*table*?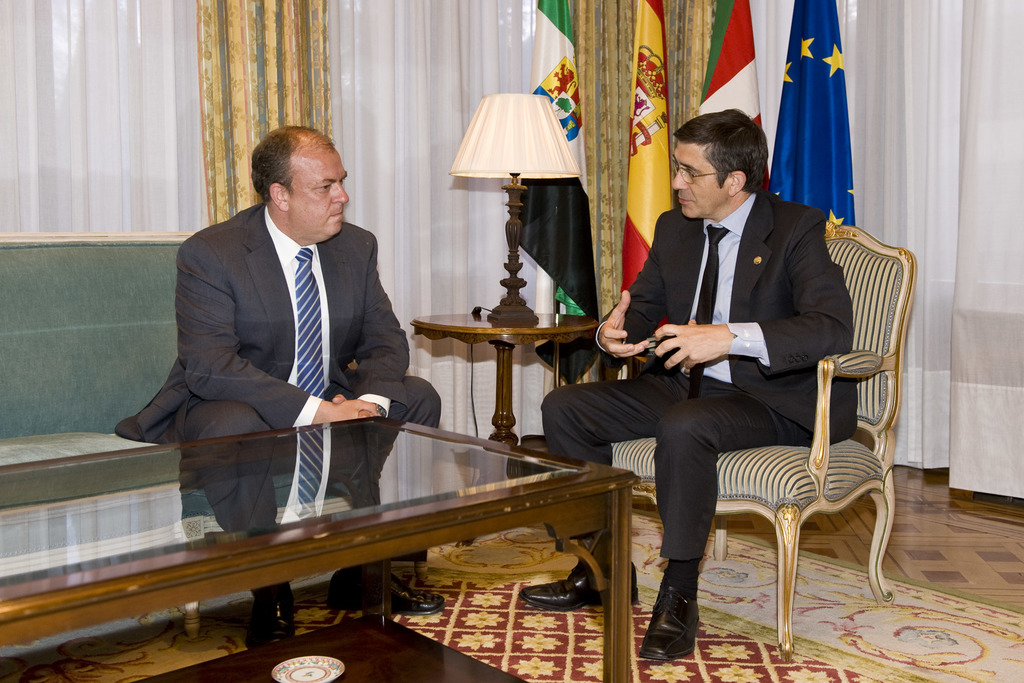
x1=395, y1=303, x2=620, y2=442
